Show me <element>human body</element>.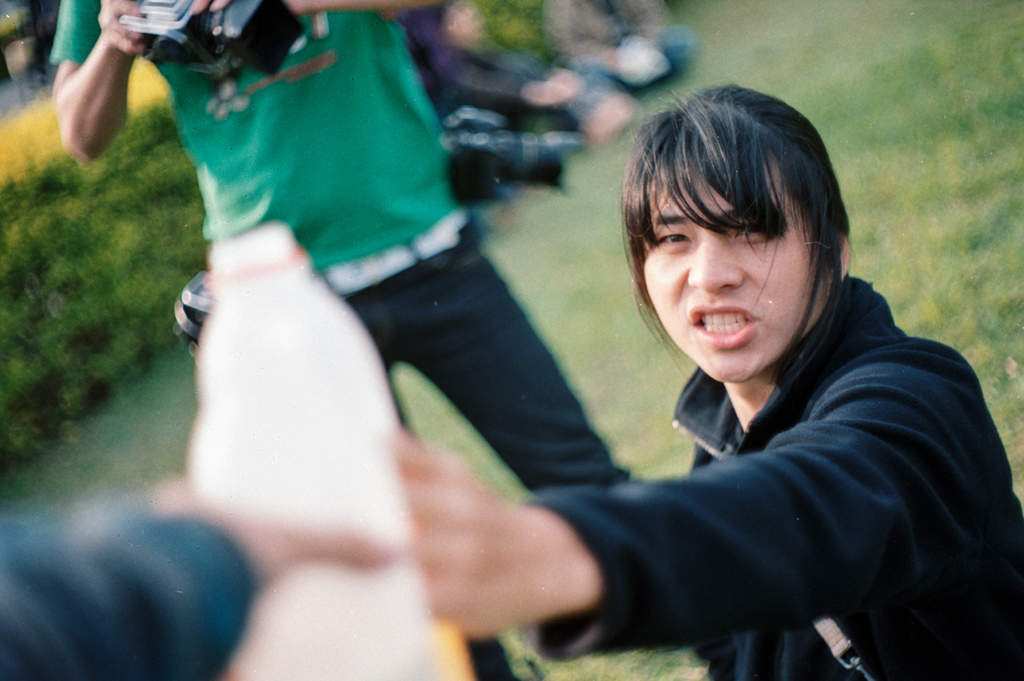
<element>human body</element> is here: crop(343, 88, 1000, 680).
